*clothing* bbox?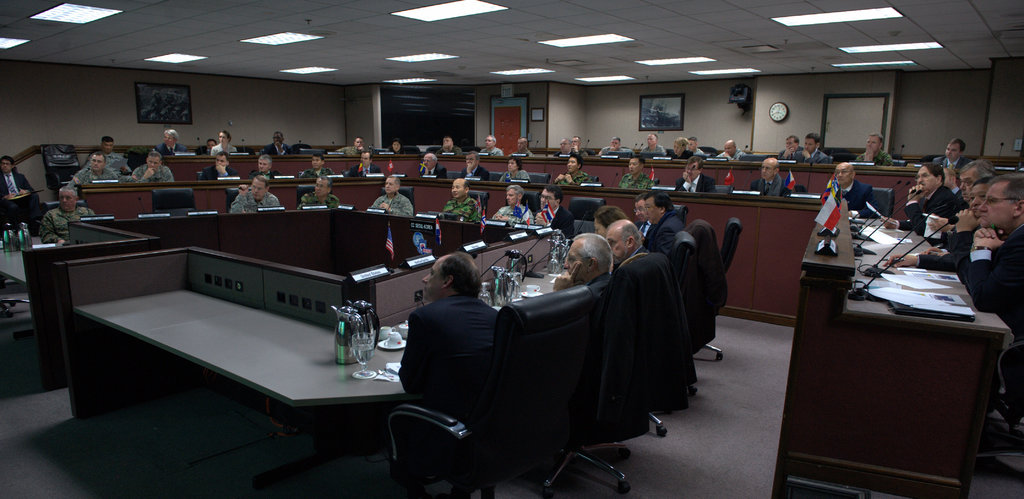
detection(261, 142, 296, 158)
